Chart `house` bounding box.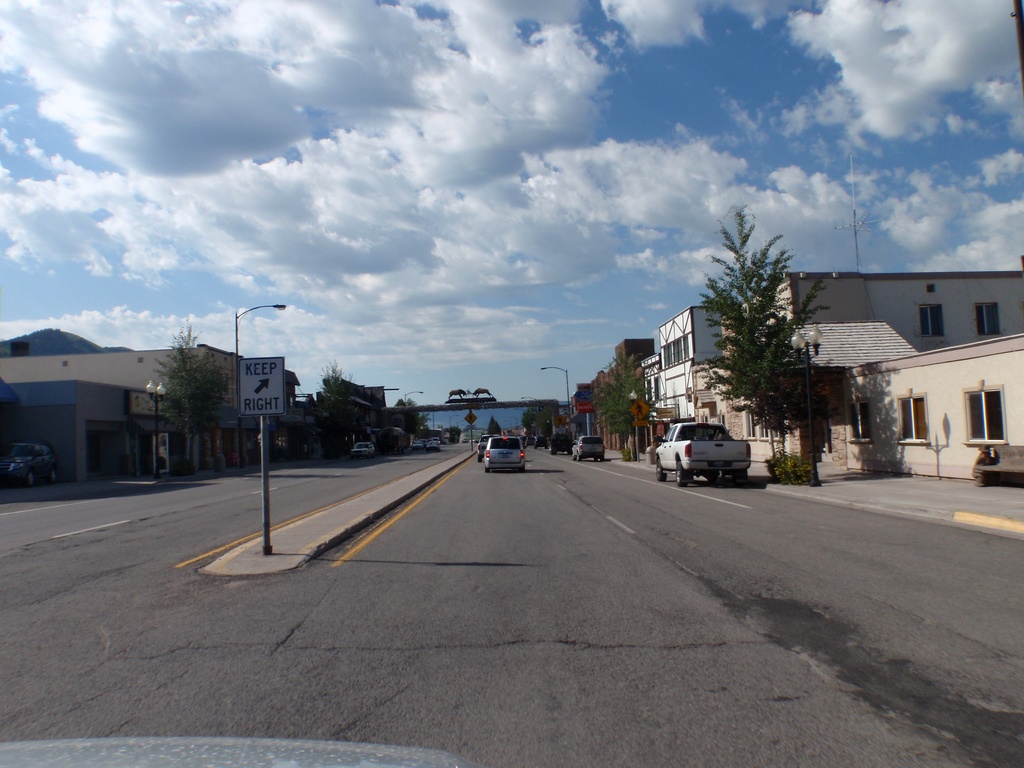
Charted: bbox(392, 406, 413, 442).
